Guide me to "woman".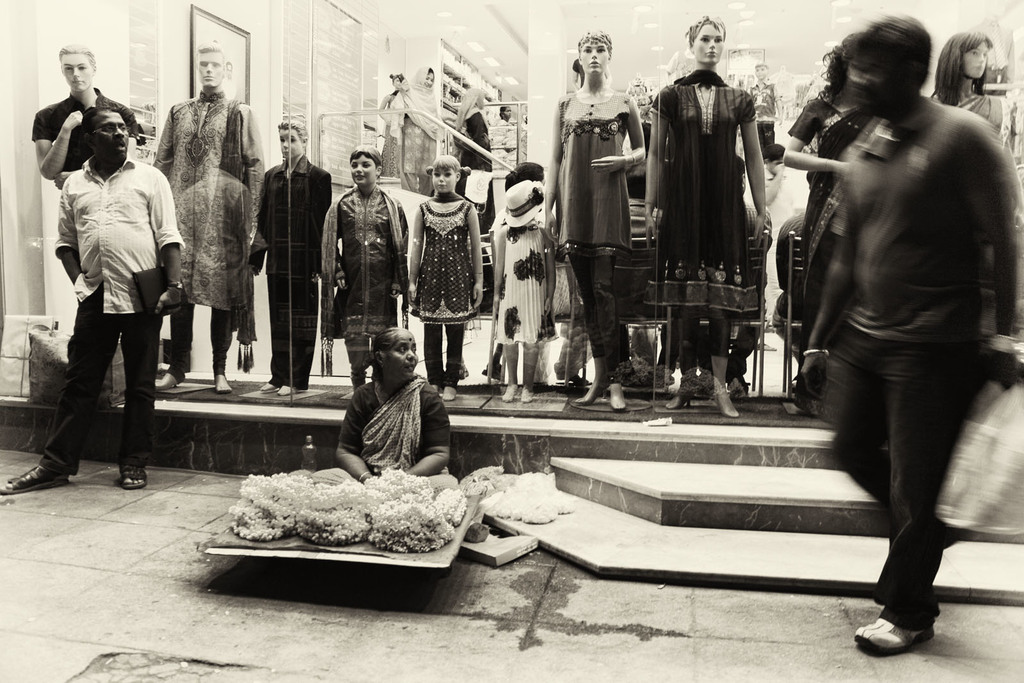
Guidance: pyautogui.locateOnScreen(908, 20, 1018, 175).
